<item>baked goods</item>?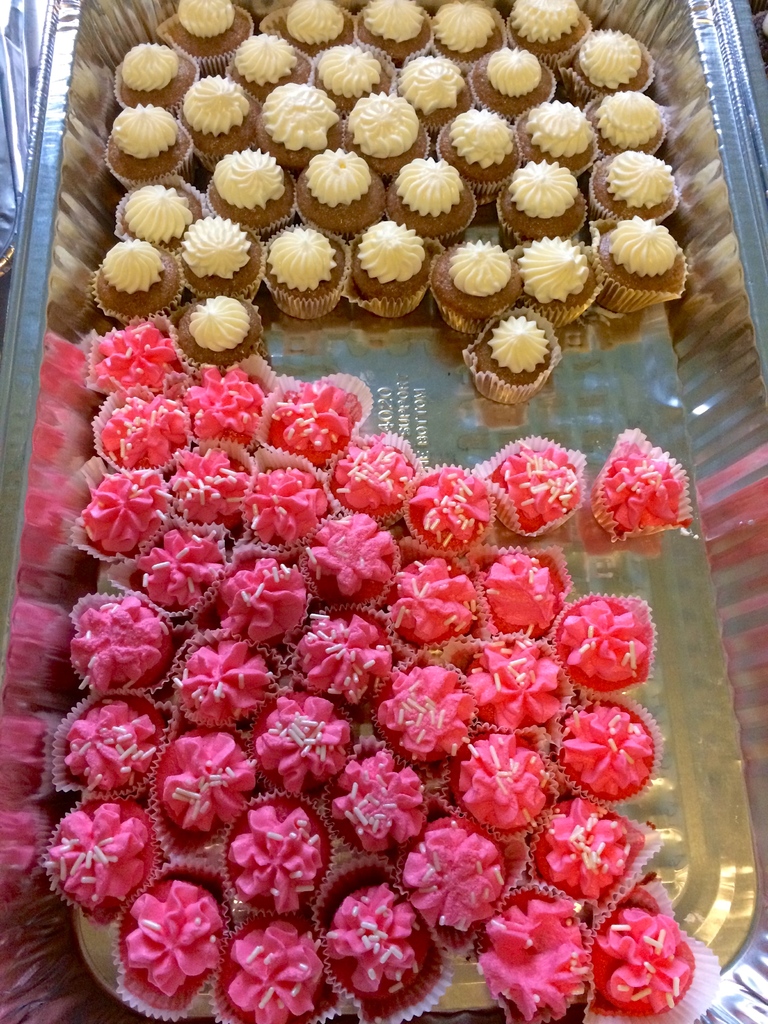
rect(458, 314, 563, 409)
